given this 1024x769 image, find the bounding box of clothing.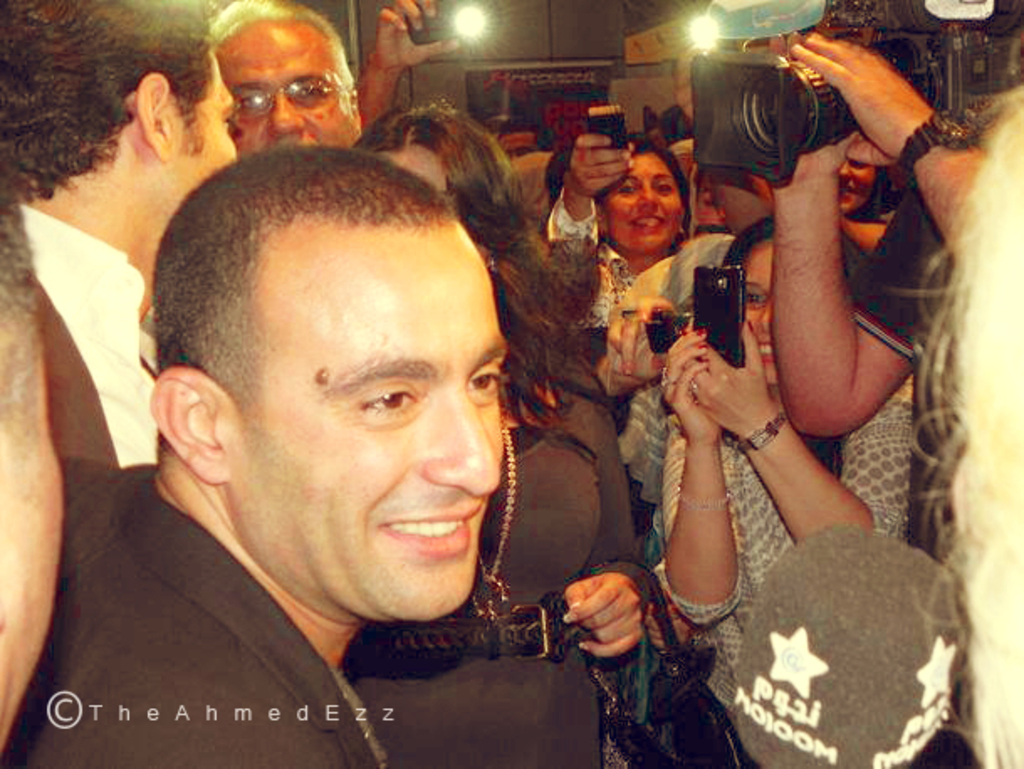
{"left": 660, "top": 393, "right": 920, "bottom": 714}.
